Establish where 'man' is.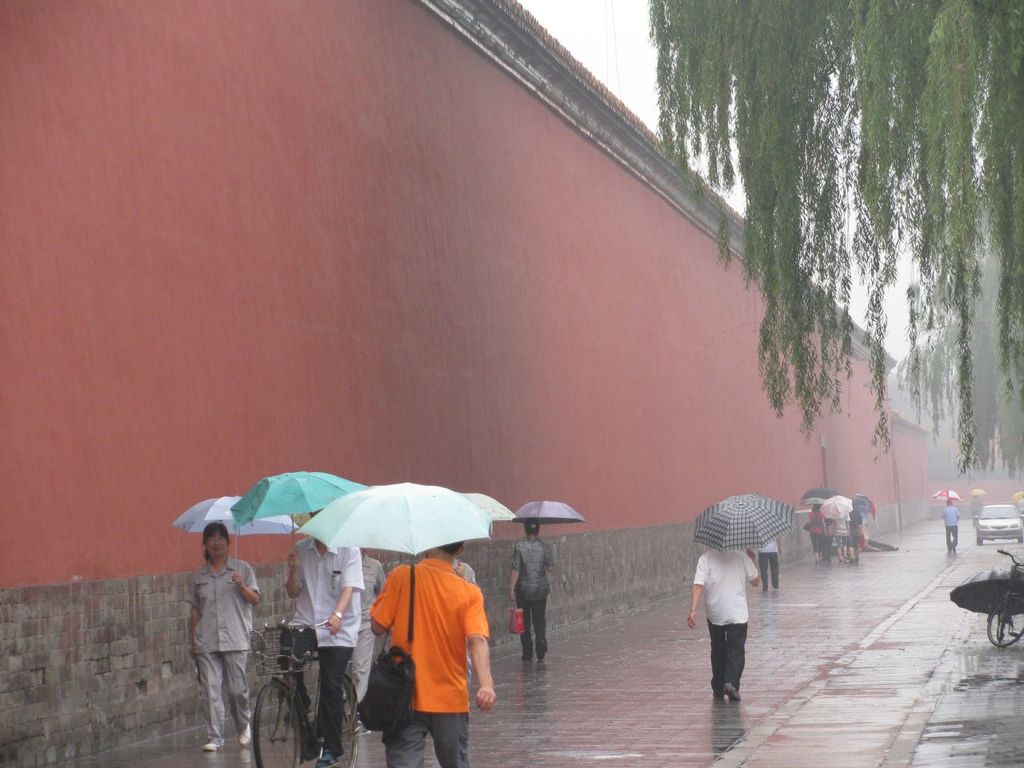
Established at [286,511,361,767].
